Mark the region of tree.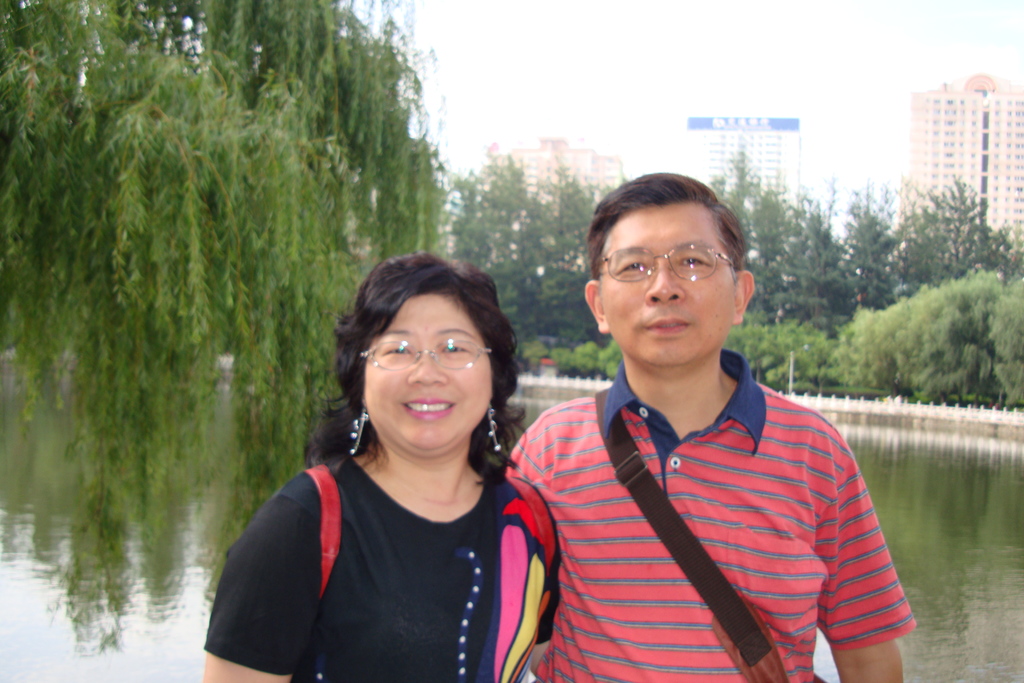
Region: 691:147:870:340.
